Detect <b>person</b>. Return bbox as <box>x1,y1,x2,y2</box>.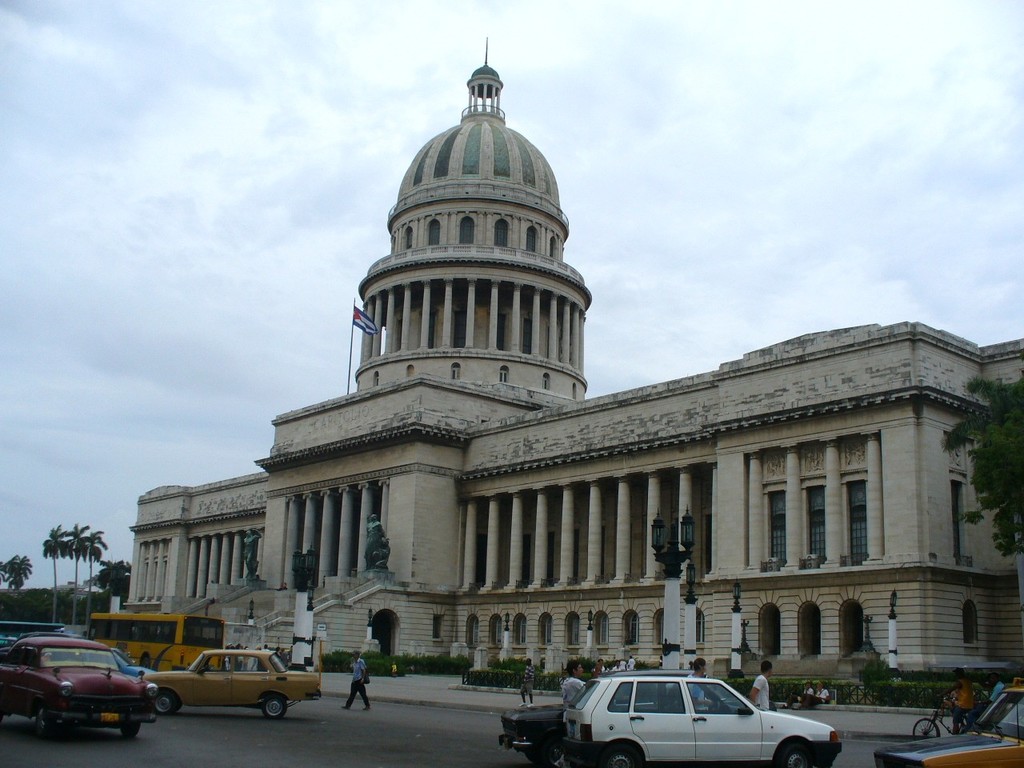
<box>235,530,258,582</box>.
